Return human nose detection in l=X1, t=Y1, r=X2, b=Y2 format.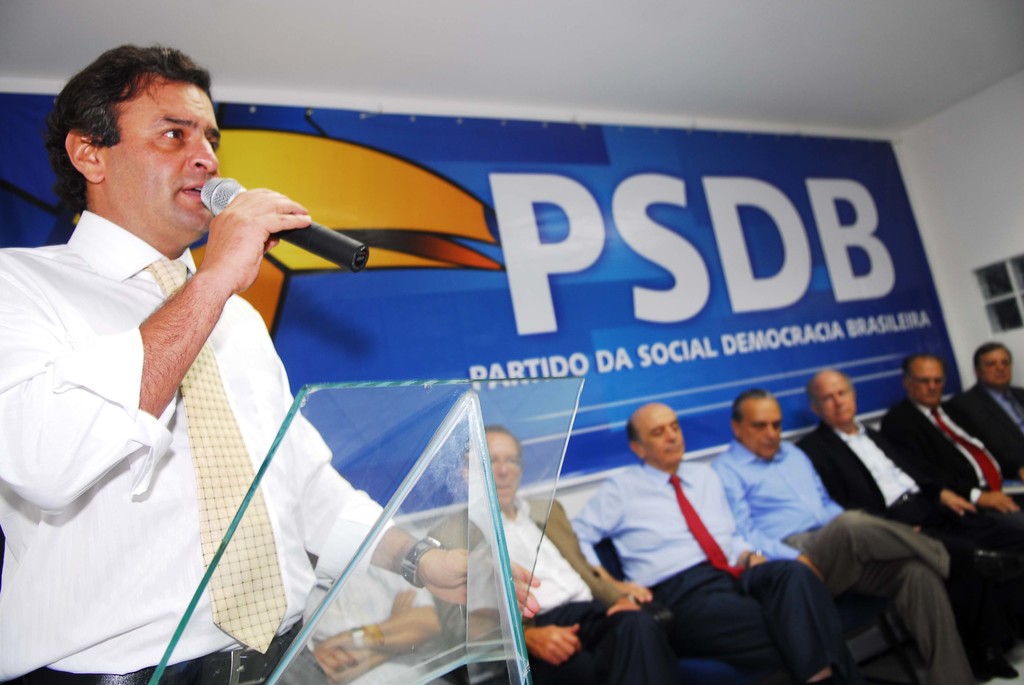
l=764, t=427, r=774, b=438.
